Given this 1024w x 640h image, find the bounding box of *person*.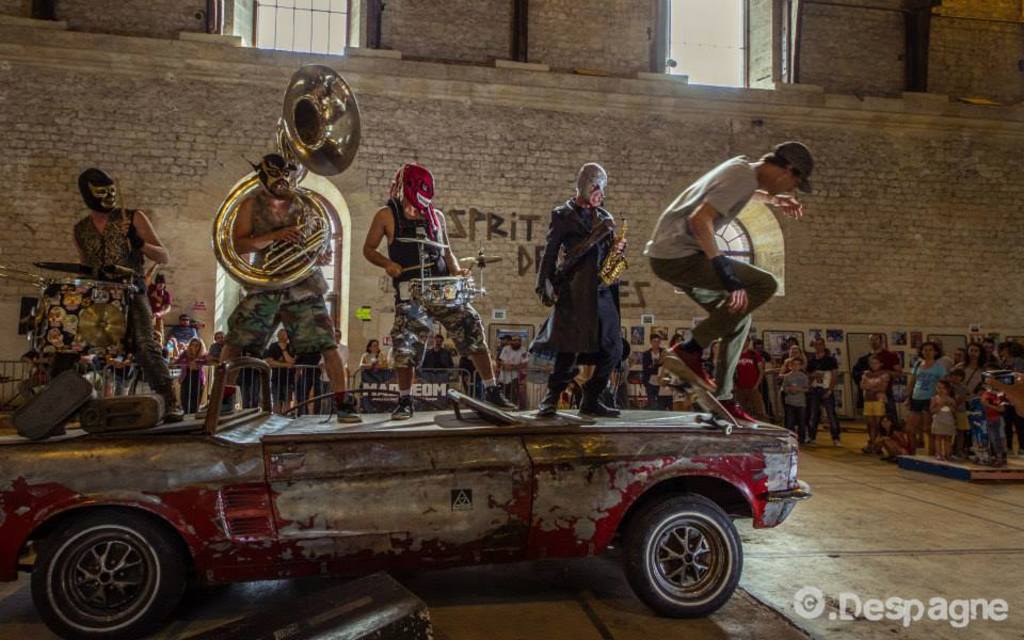
pyautogui.locateOnScreen(77, 169, 180, 425).
